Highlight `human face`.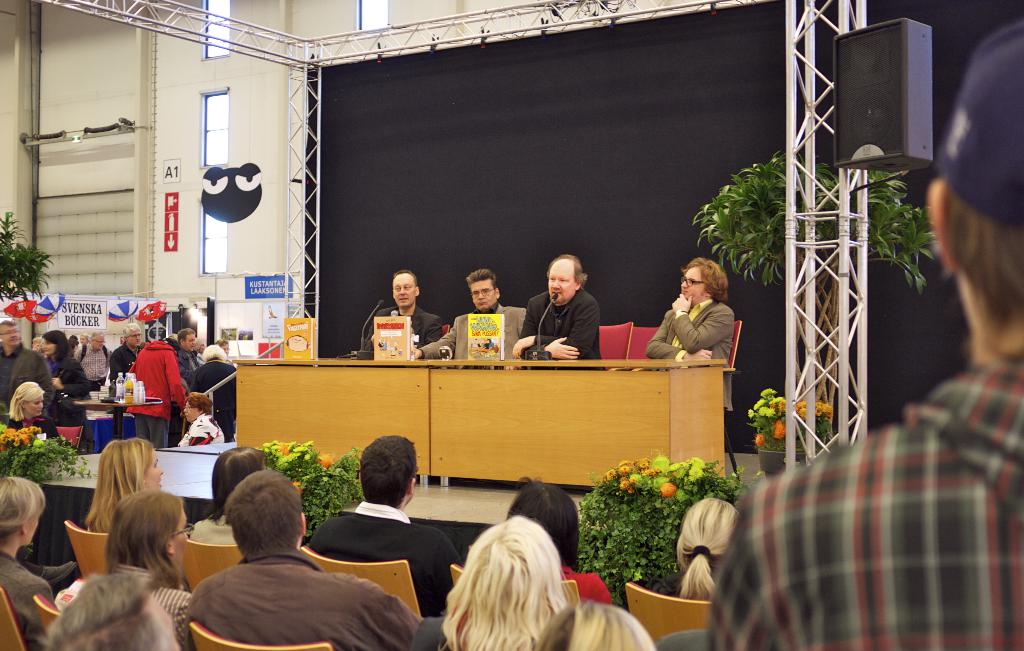
Highlighted region: select_region(78, 335, 86, 346).
